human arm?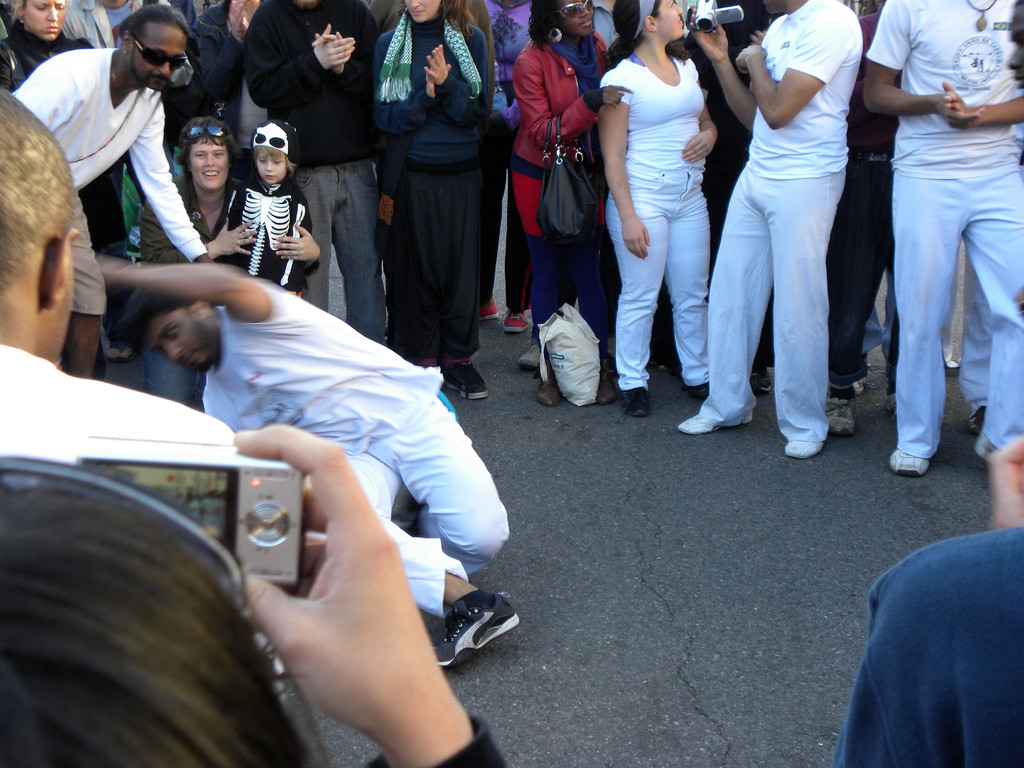
left=513, top=50, right=635, bottom=156
